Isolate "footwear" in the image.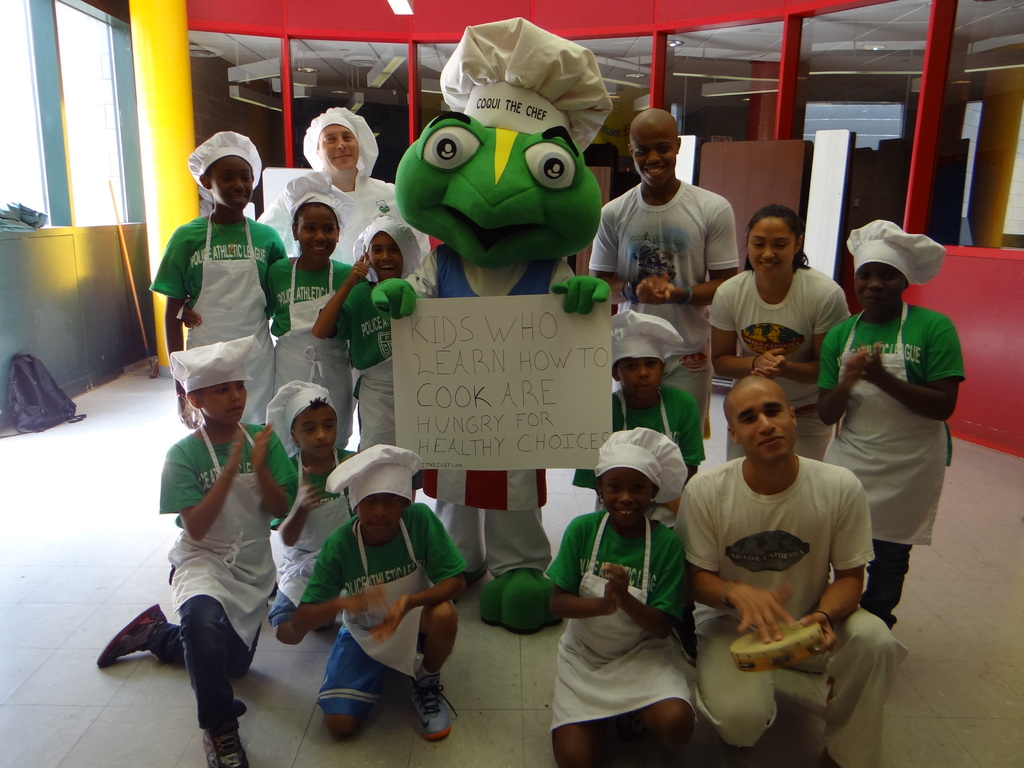
Isolated region: locate(408, 678, 456, 739).
